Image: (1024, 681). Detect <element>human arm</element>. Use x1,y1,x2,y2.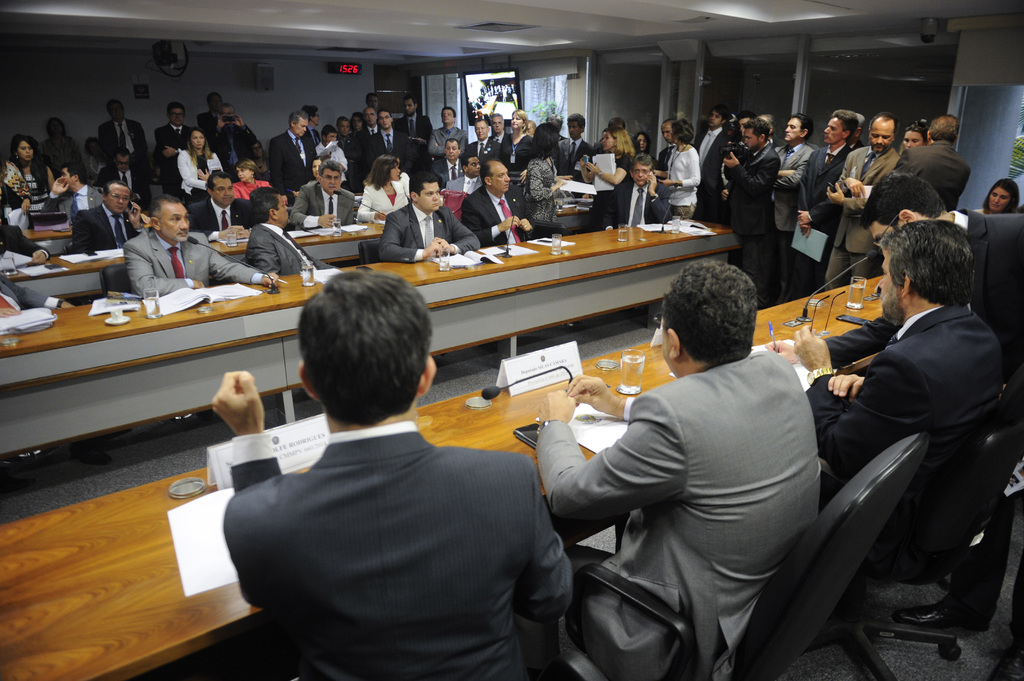
525,163,566,204.
